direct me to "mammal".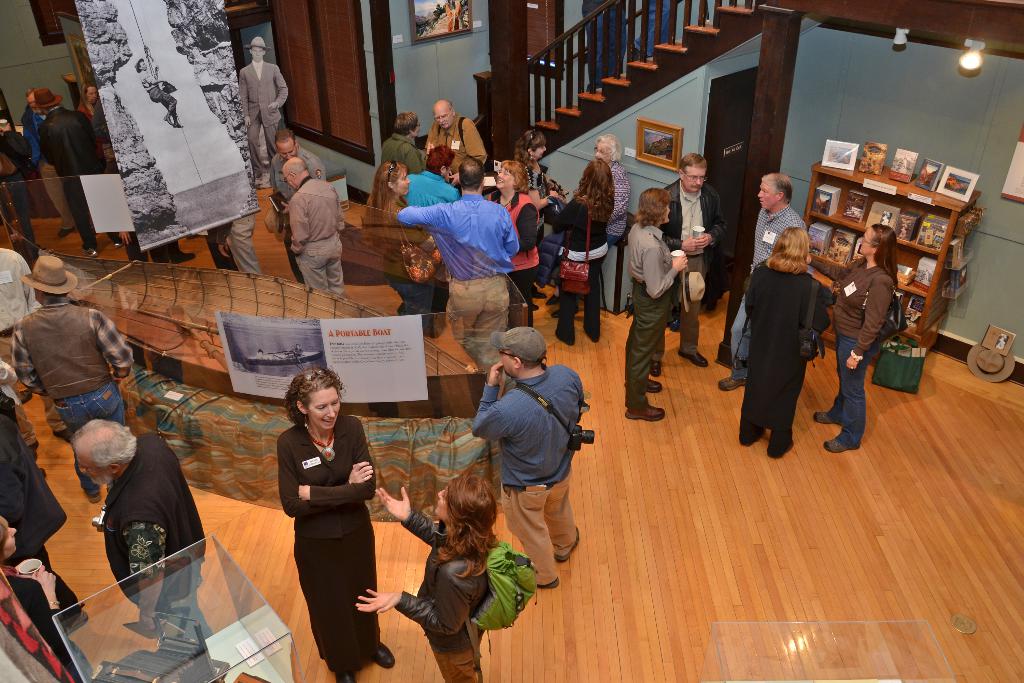
Direction: <box>21,90,45,147</box>.
